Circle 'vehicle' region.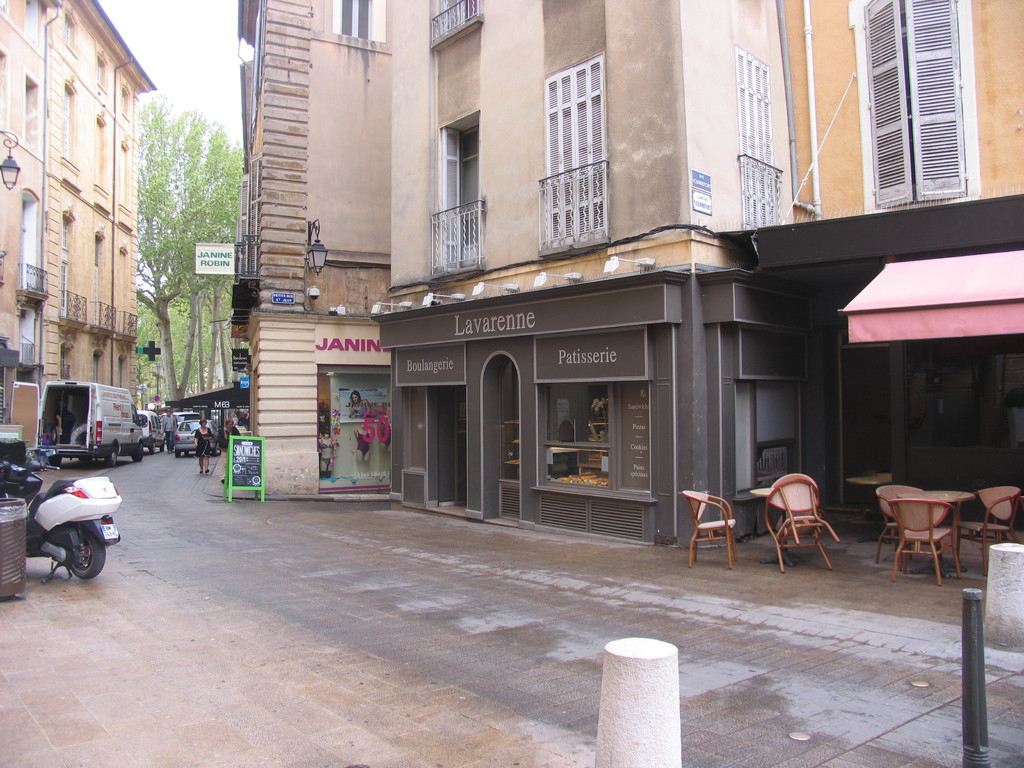
Region: box(172, 418, 224, 455).
